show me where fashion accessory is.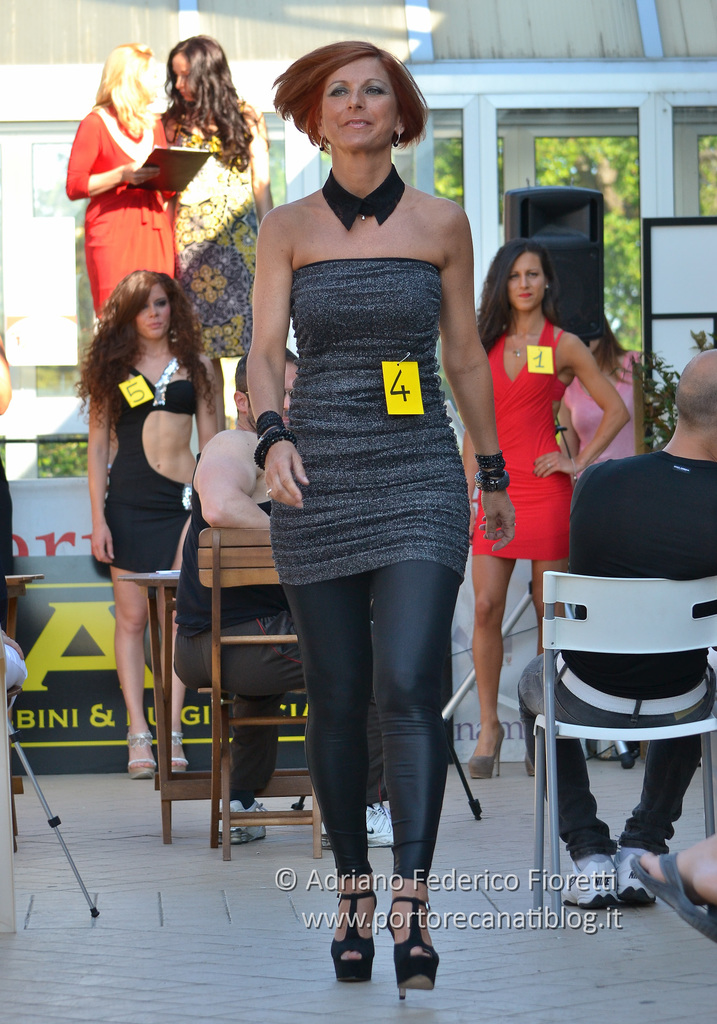
fashion accessory is at box=[399, 123, 405, 132].
